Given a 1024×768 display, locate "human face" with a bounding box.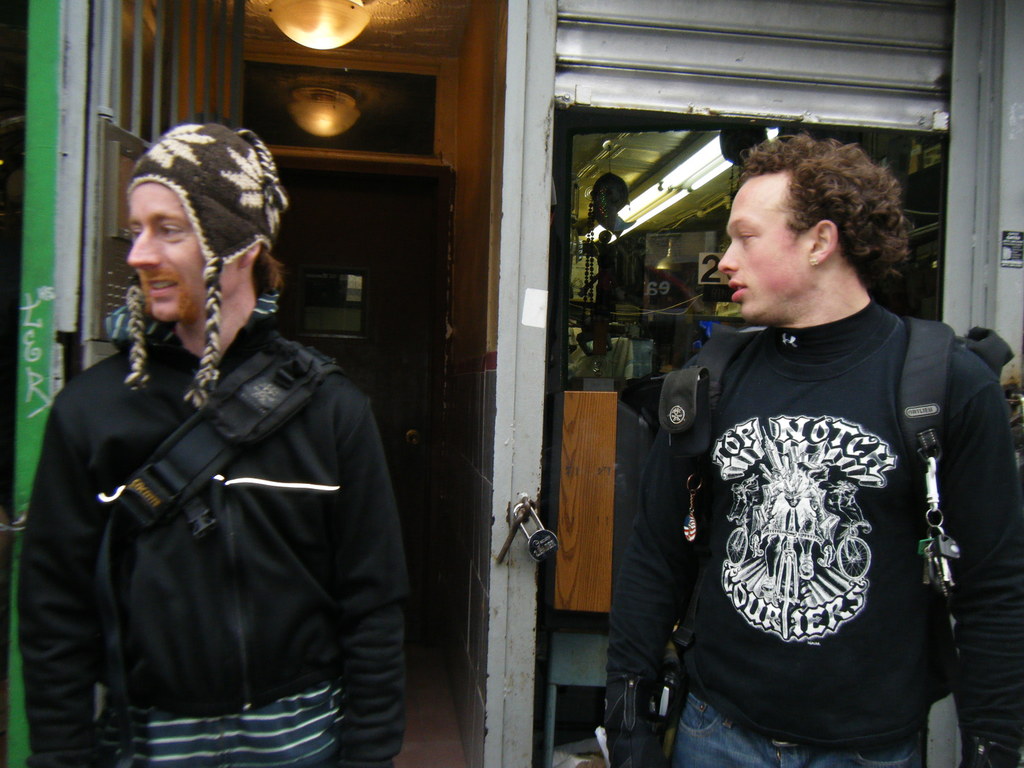
Located: [715, 179, 810, 317].
